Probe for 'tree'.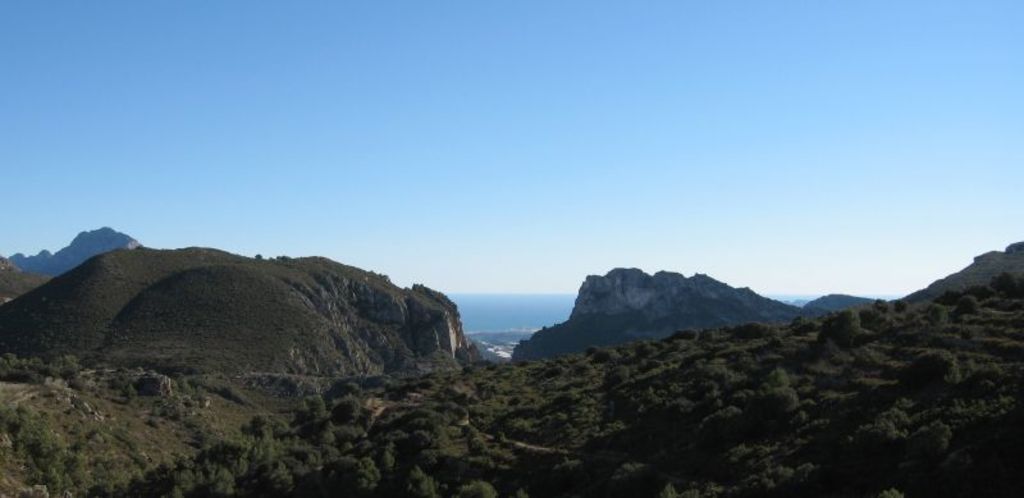
Probe result: [454,478,494,497].
